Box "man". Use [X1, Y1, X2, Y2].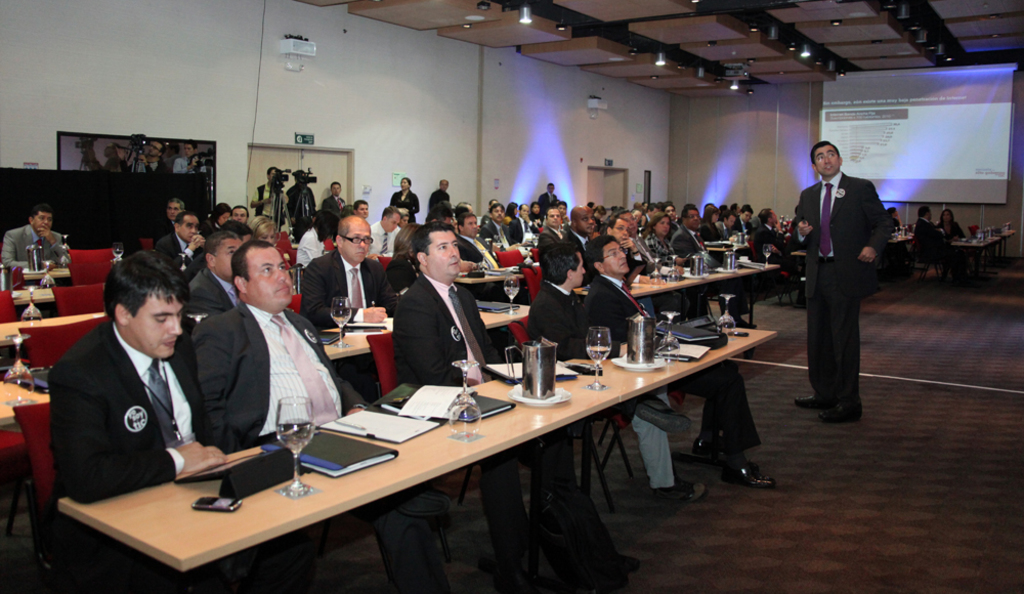
[738, 206, 765, 259].
